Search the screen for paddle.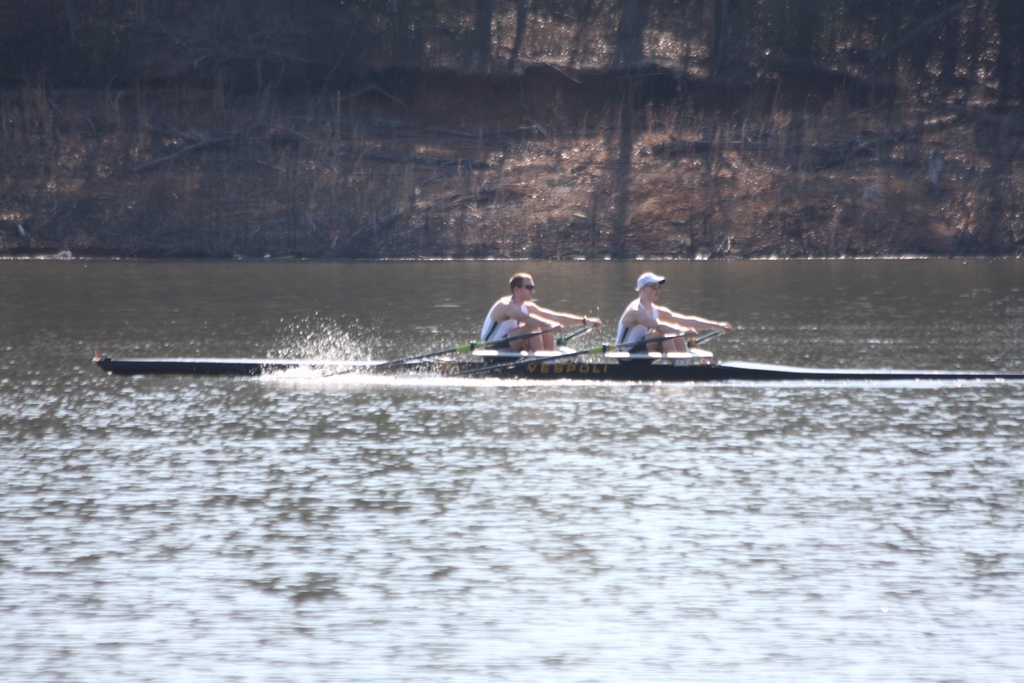
Found at BBox(556, 322, 595, 347).
